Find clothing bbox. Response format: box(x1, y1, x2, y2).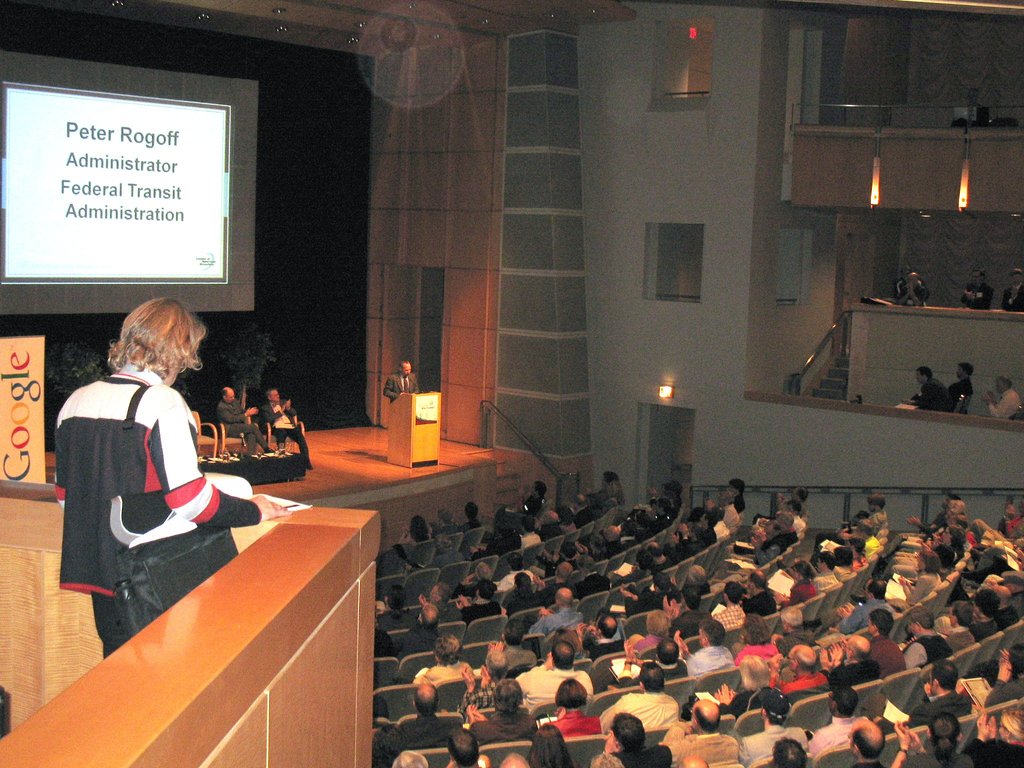
box(898, 570, 938, 609).
